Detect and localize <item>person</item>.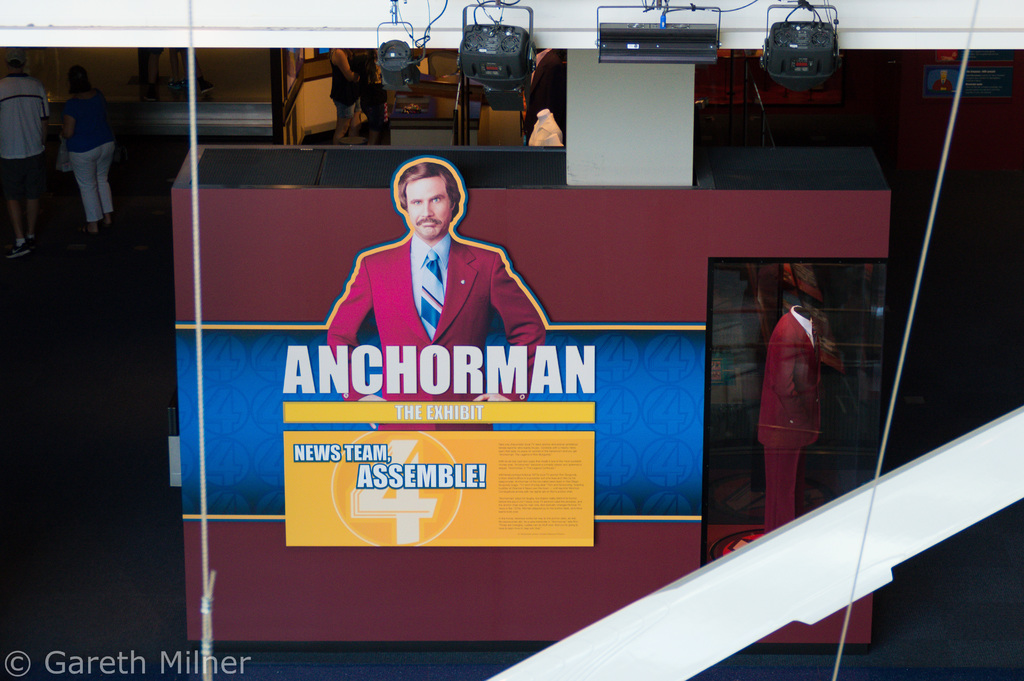
Localized at {"left": 326, "top": 150, "right": 543, "bottom": 397}.
